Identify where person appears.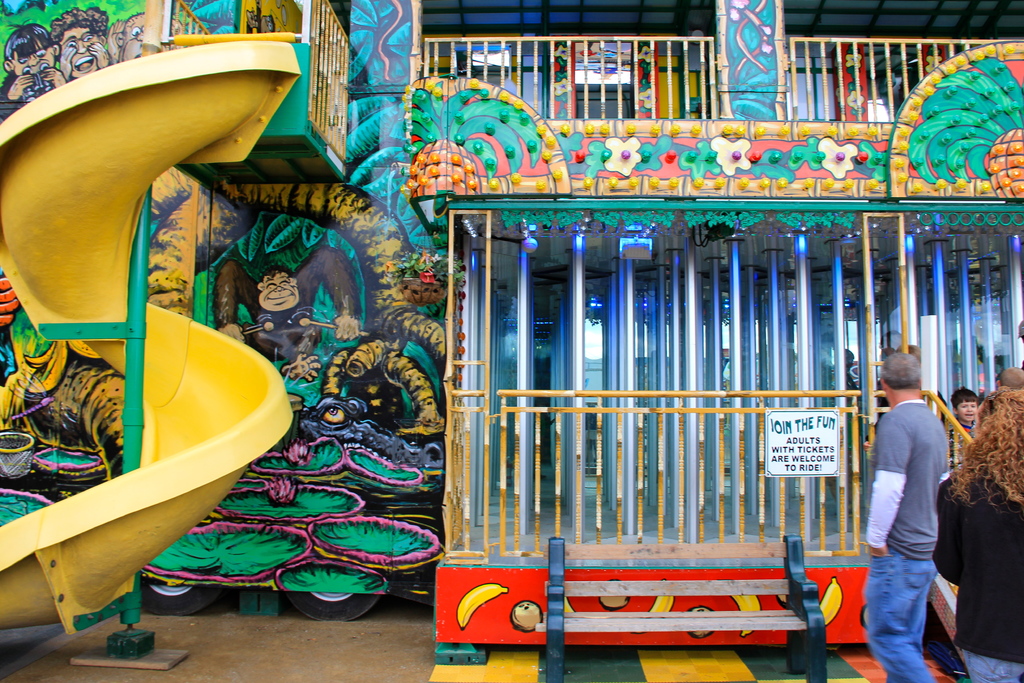
Appears at left=0, top=22, right=68, bottom=99.
